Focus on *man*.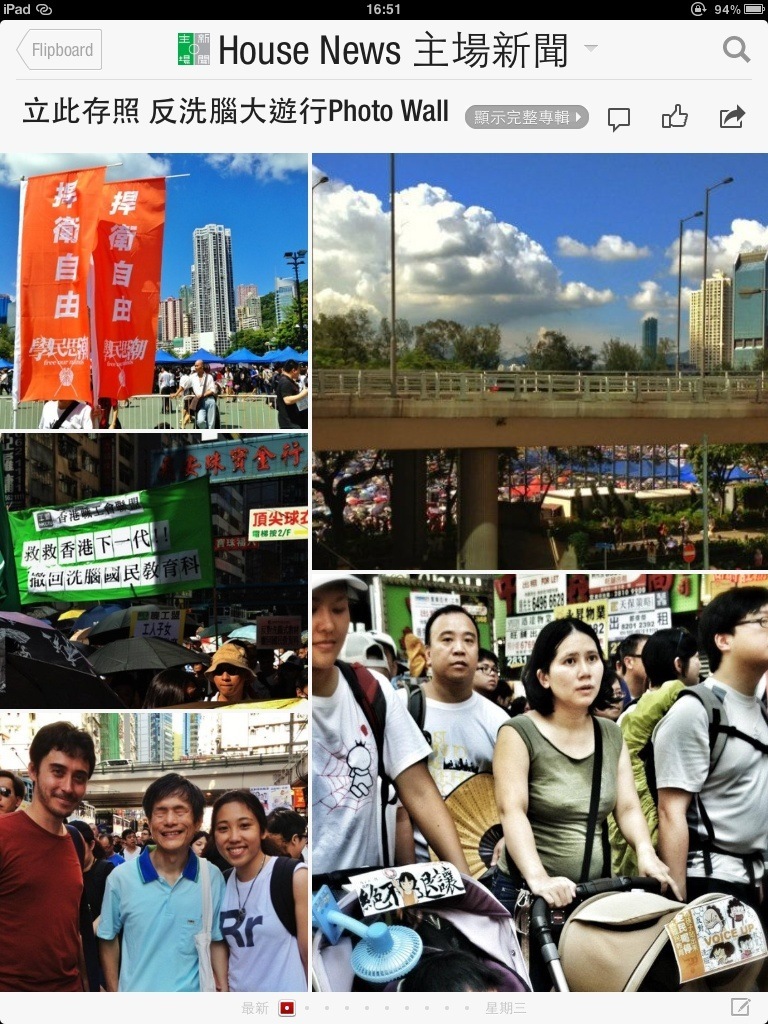
Focused at (x1=121, y1=829, x2=146, y2=866).
